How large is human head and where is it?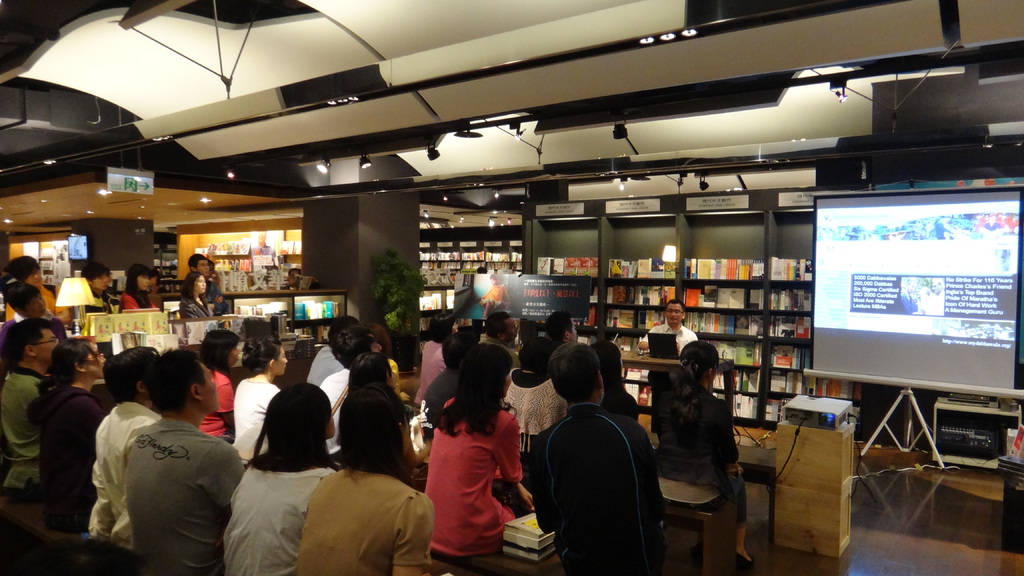
Bounding box: x1=203 y1=330 x2=241 y2=372.
